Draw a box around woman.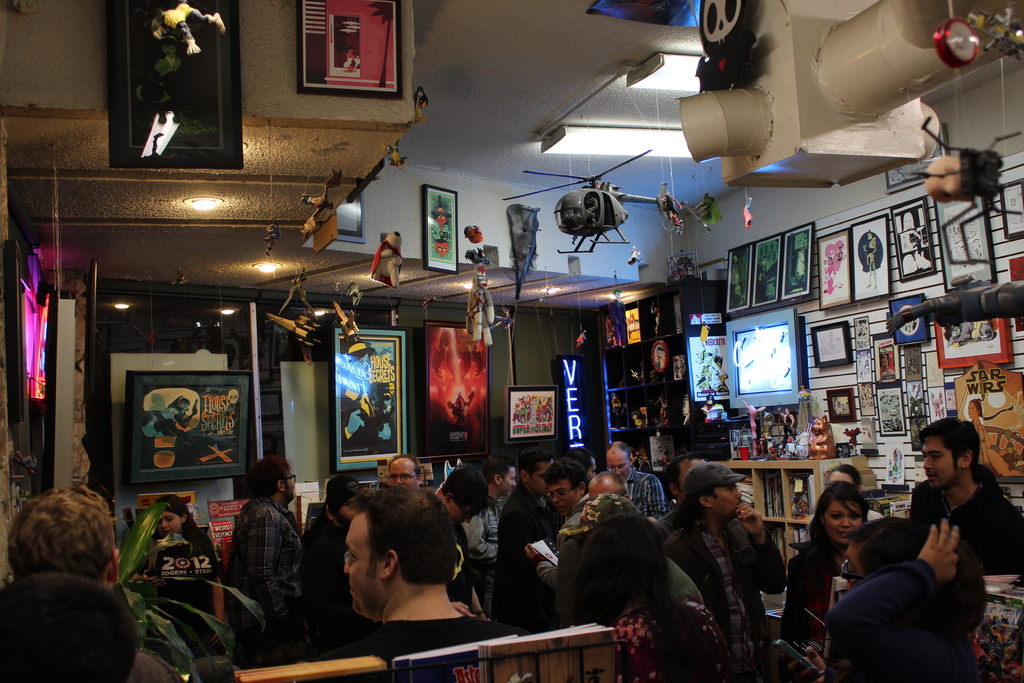
{"left": 756, "top": 256, "right": 766, "bottom": 303}.
